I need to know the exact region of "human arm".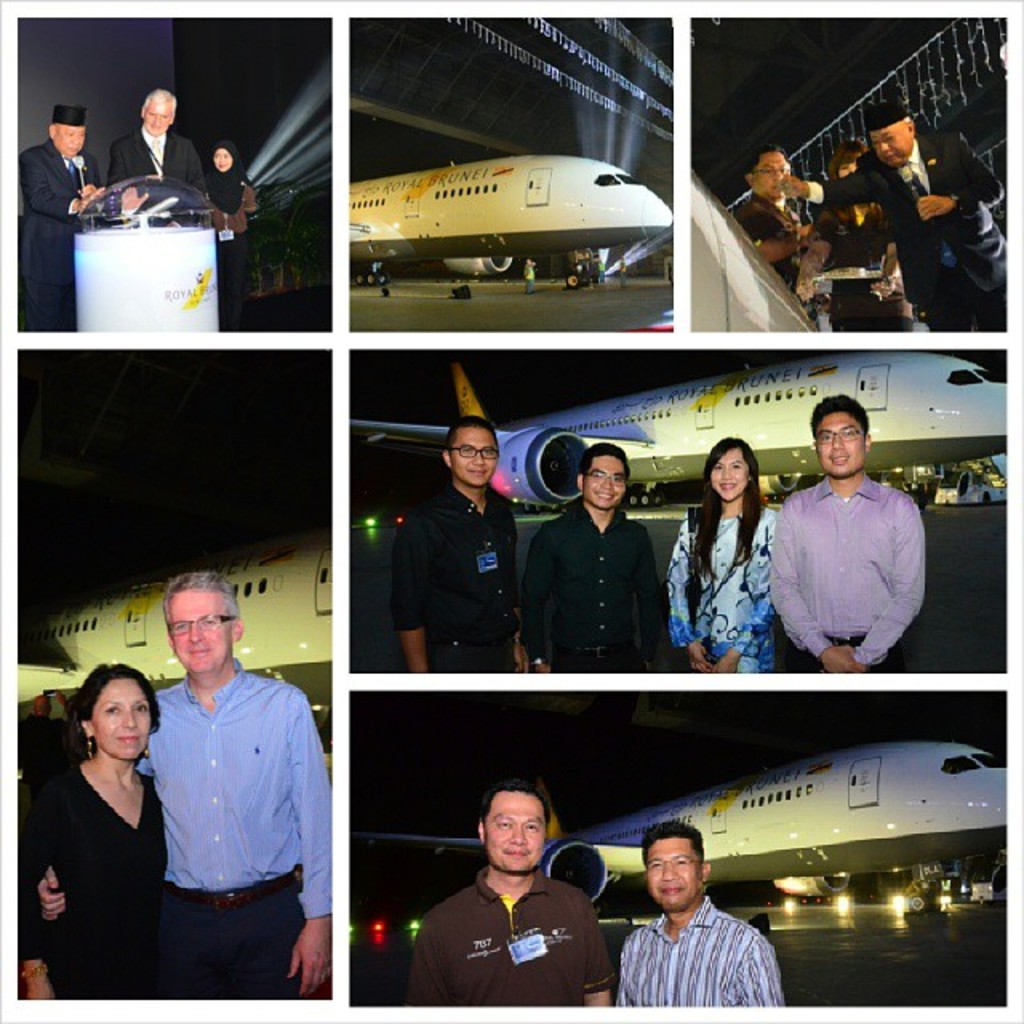
Region: <box>515,520,562,675</box>.
